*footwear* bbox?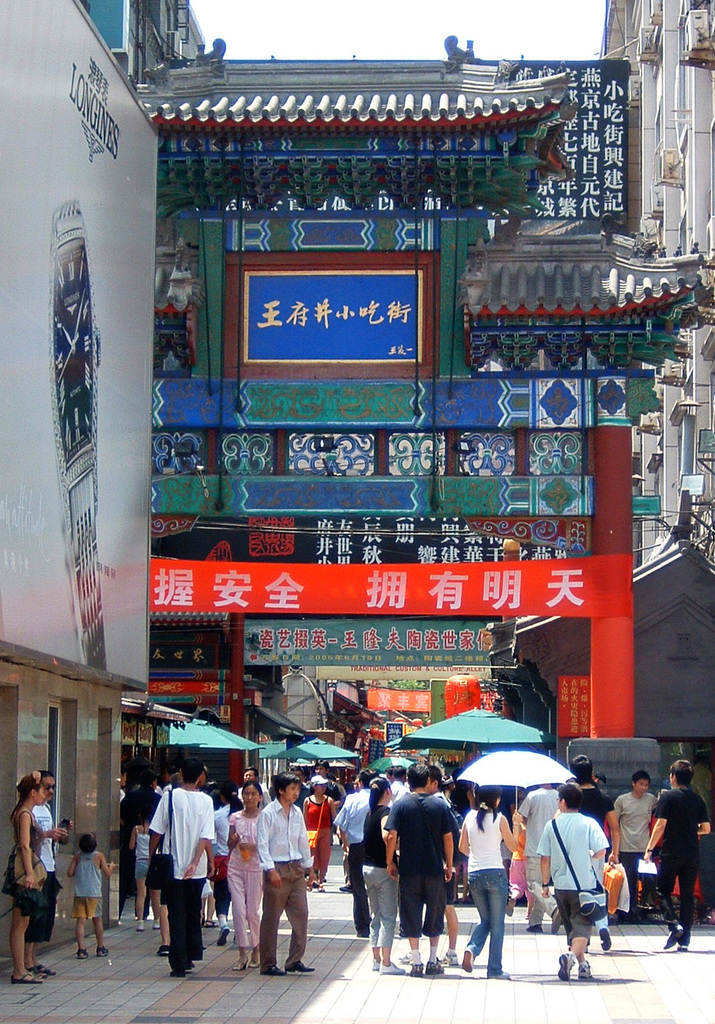
bbox=[287, 961, 313, 973]
